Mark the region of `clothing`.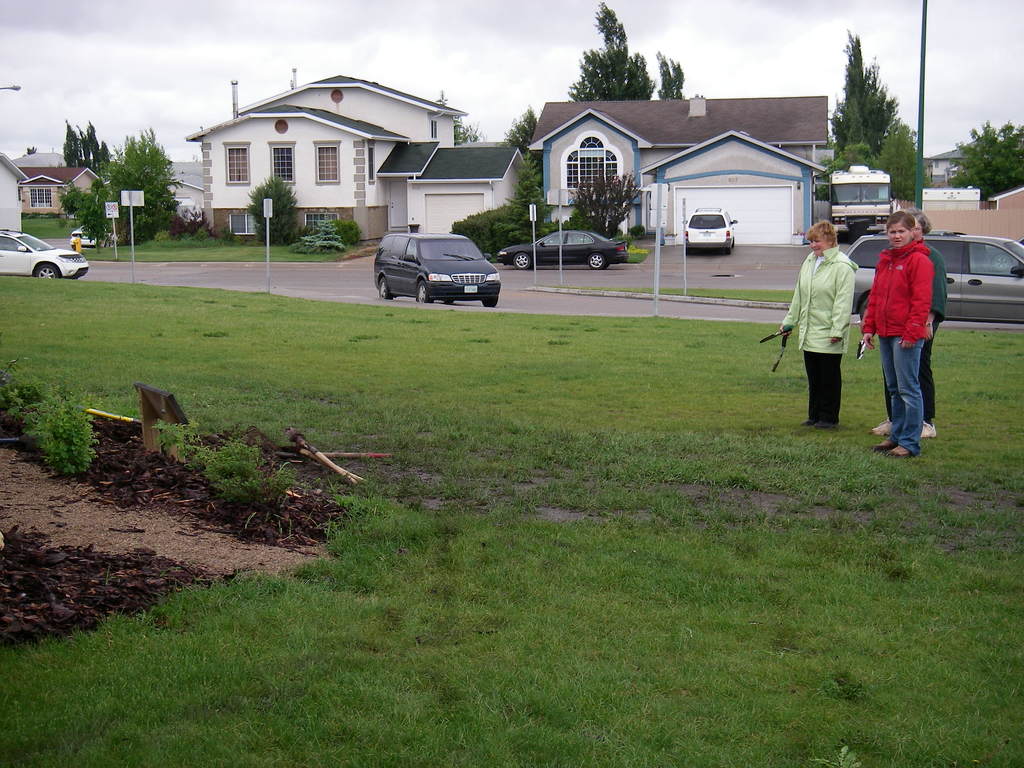
Region: locate(854, 233, 935, 447).
